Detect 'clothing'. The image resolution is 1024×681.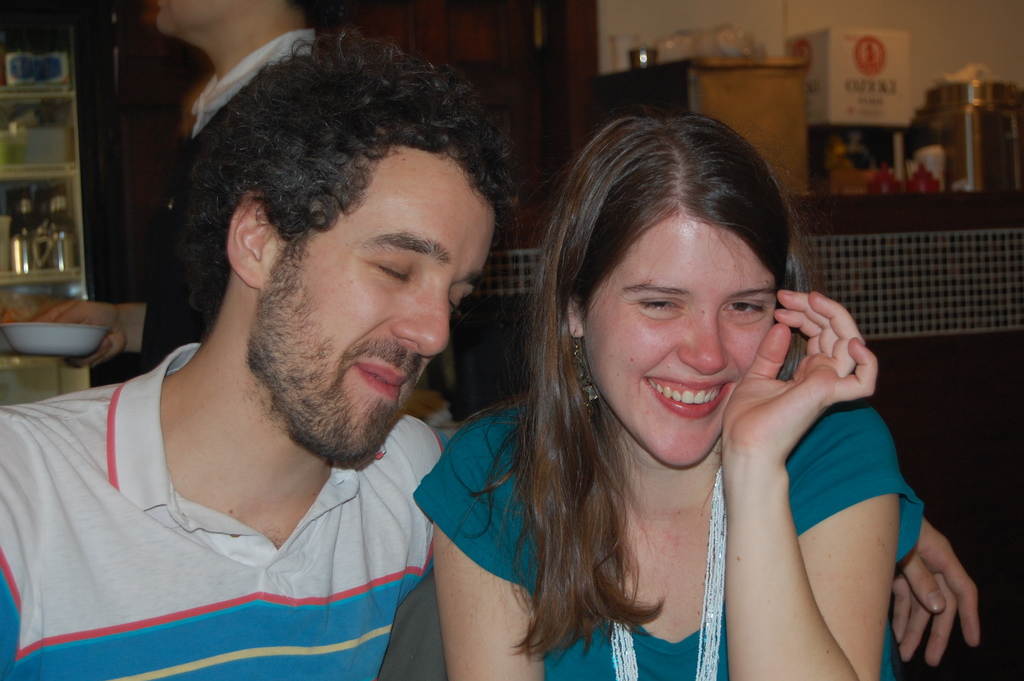
select_region(70, 38, 337, 389).
